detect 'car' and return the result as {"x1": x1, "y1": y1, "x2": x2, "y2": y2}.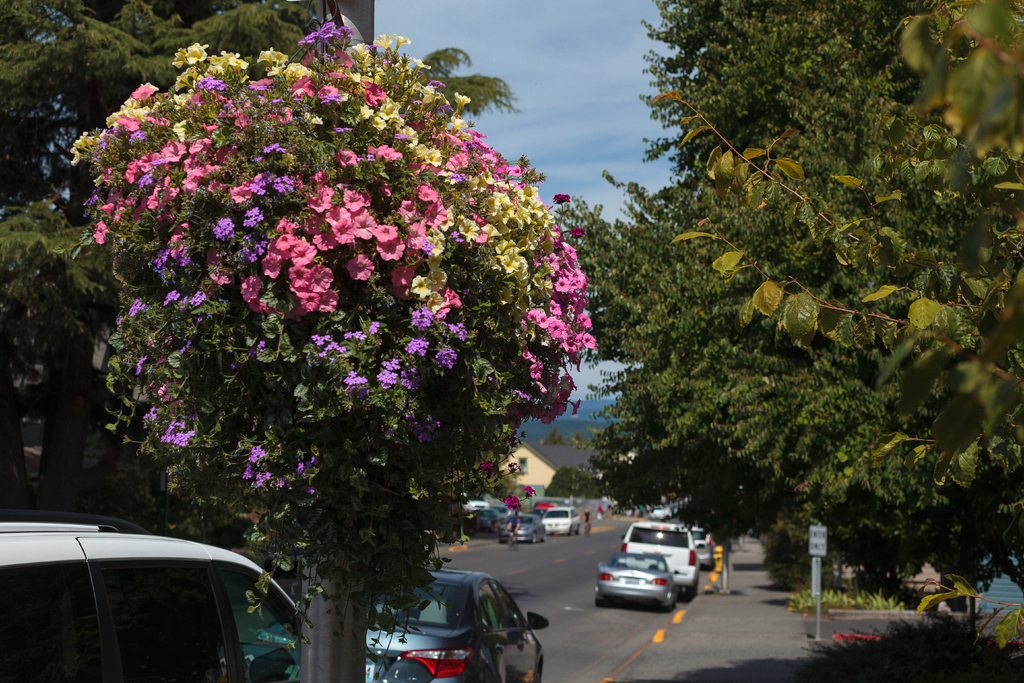
{"x1": 621, "y1": 520, "x2": 705, "y2": 600}.
